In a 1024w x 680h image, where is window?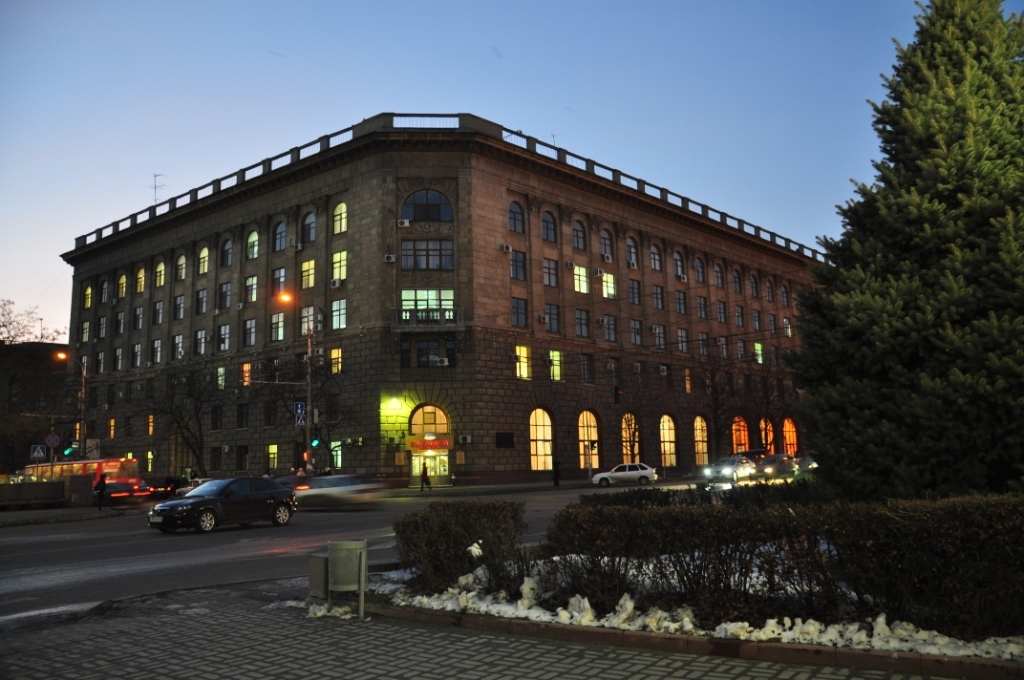
{"left": 398, "top": 243, "right": 457, "bottom": 271}.
